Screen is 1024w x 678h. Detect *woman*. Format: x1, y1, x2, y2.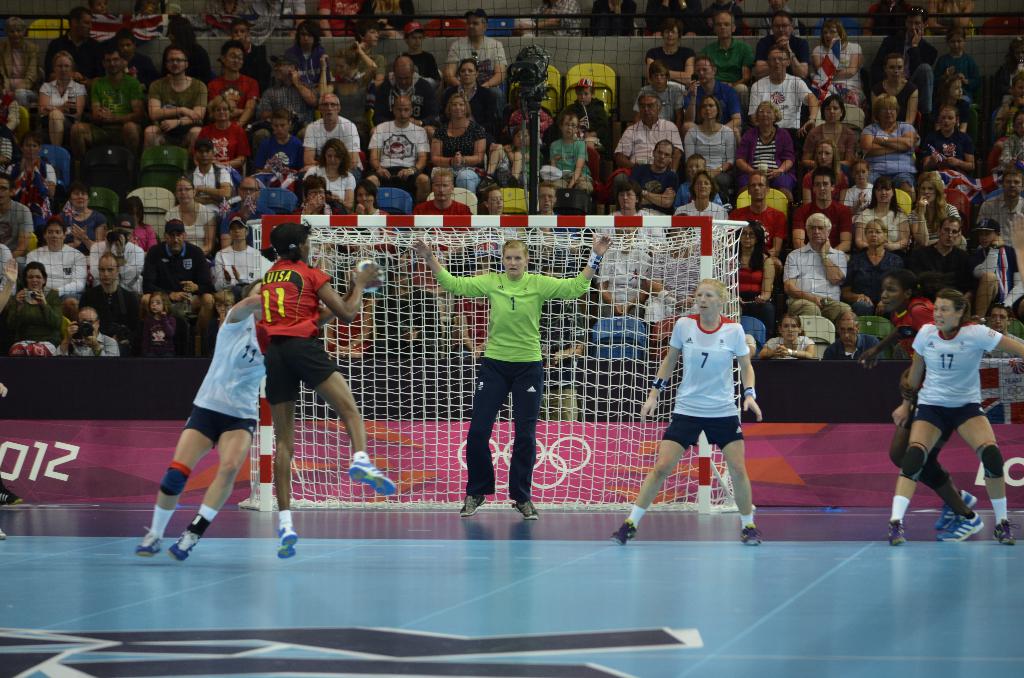
366, 0, 412, 42.
